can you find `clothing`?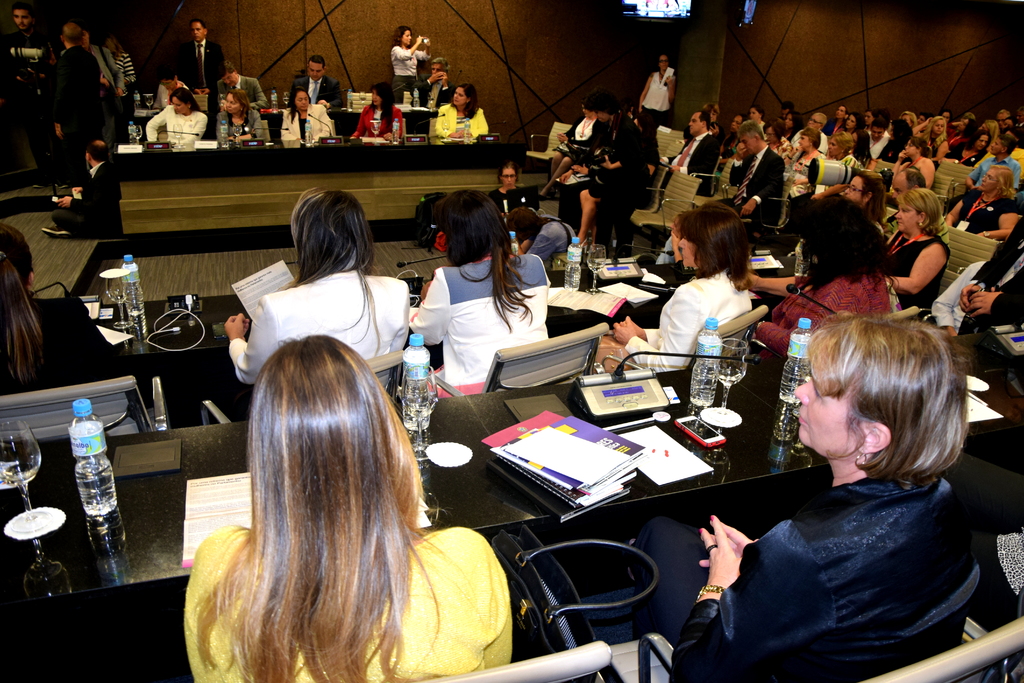
Yes, bounding box: {"x1": 755, "y1": 276, "x2": 899, "y2": 352}.
